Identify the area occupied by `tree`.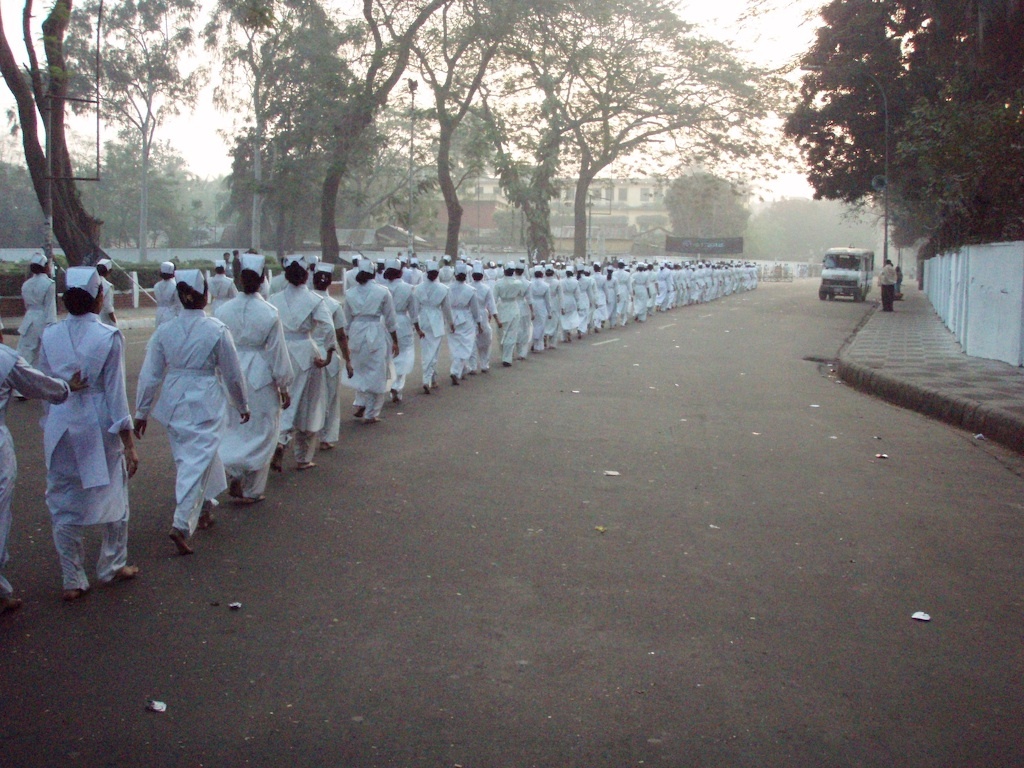
Area: bbox=(440, 0, 810, 258).
